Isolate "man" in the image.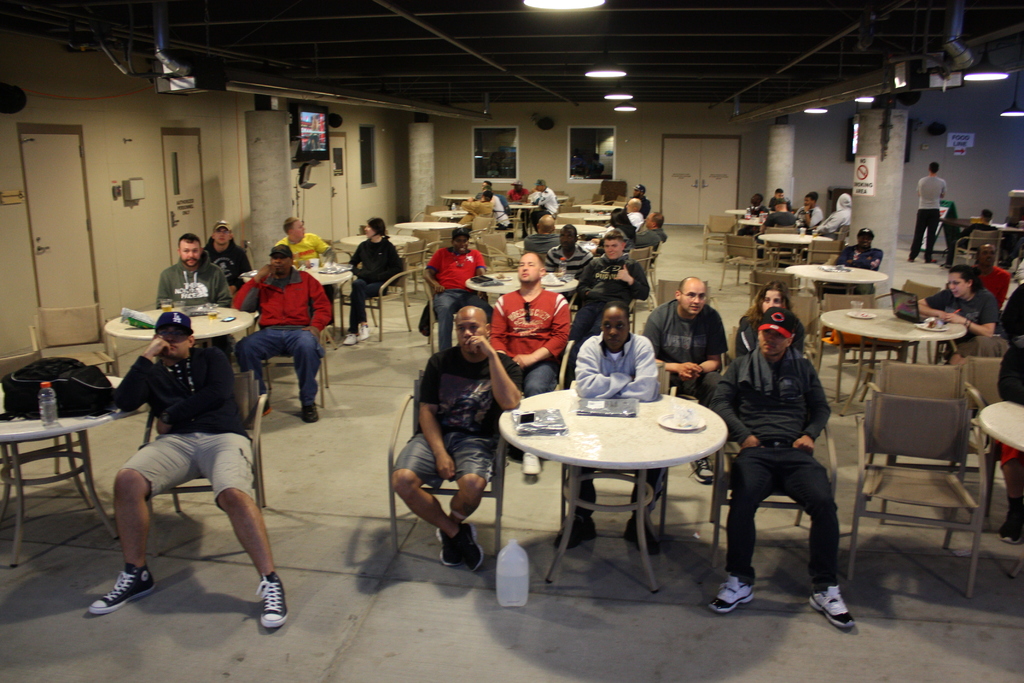
Isolated region: select_region(632, 207, 666, 258).
